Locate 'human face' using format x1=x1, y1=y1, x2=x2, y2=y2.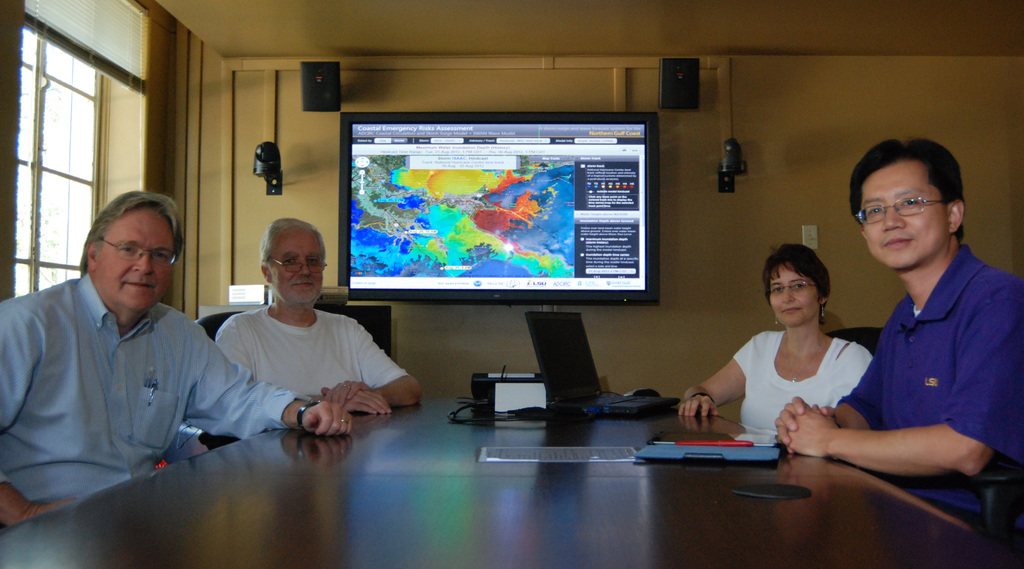
x1=94, y1=212, x2=172, y2=305.
